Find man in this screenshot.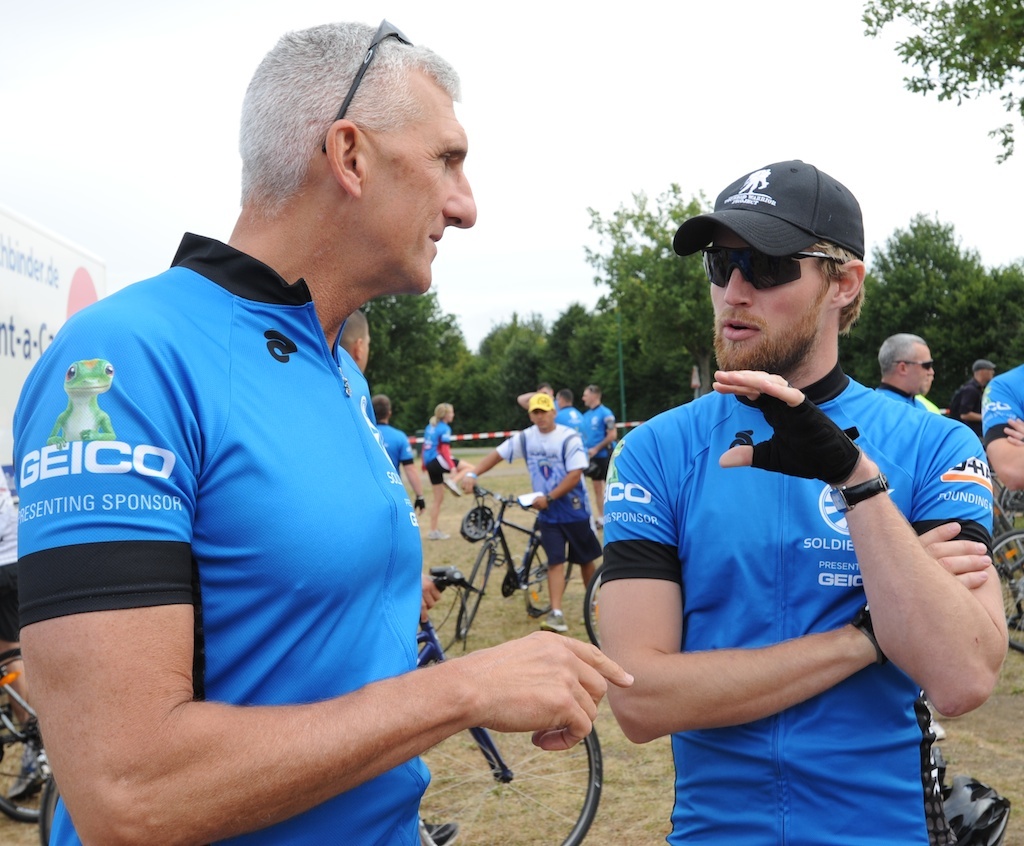
The bounding box for man is left=346, top=310, right=379, bottom=372.
